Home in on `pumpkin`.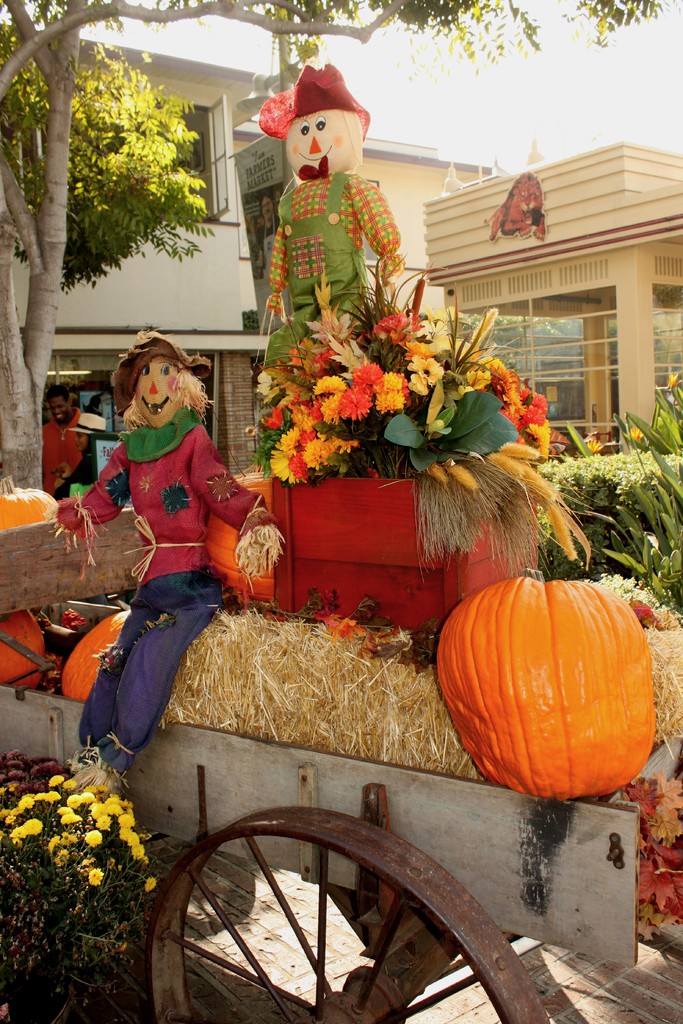
Homed in at [x1=431, y1=564, x2=659, y2=804].
